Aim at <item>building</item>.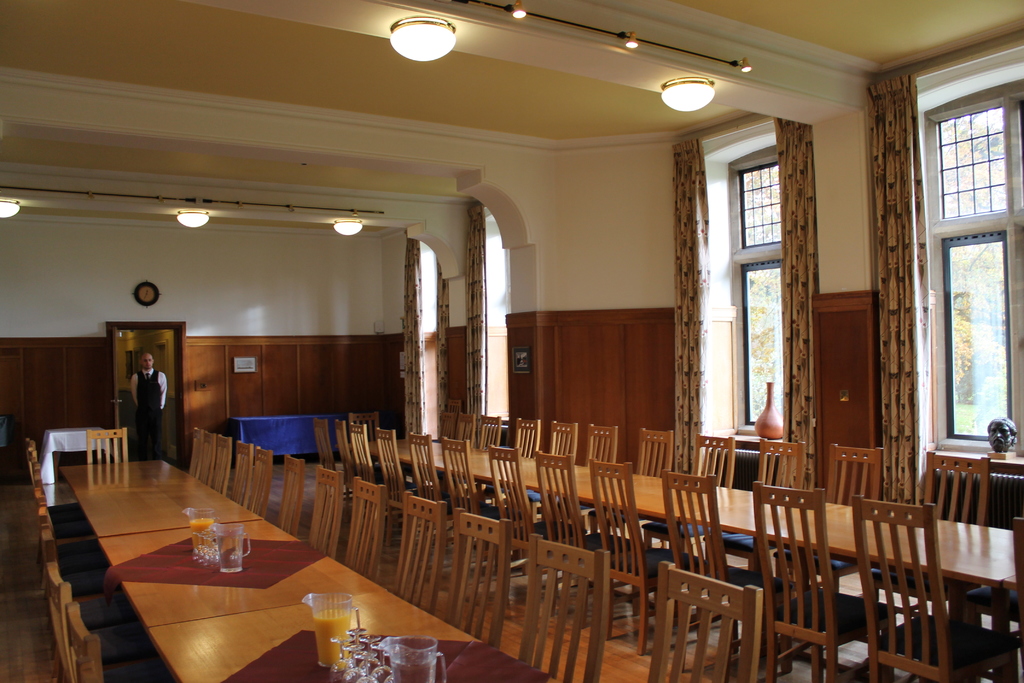
Aimed at (x1=1, y1=0, x2=1023, y2=682).
